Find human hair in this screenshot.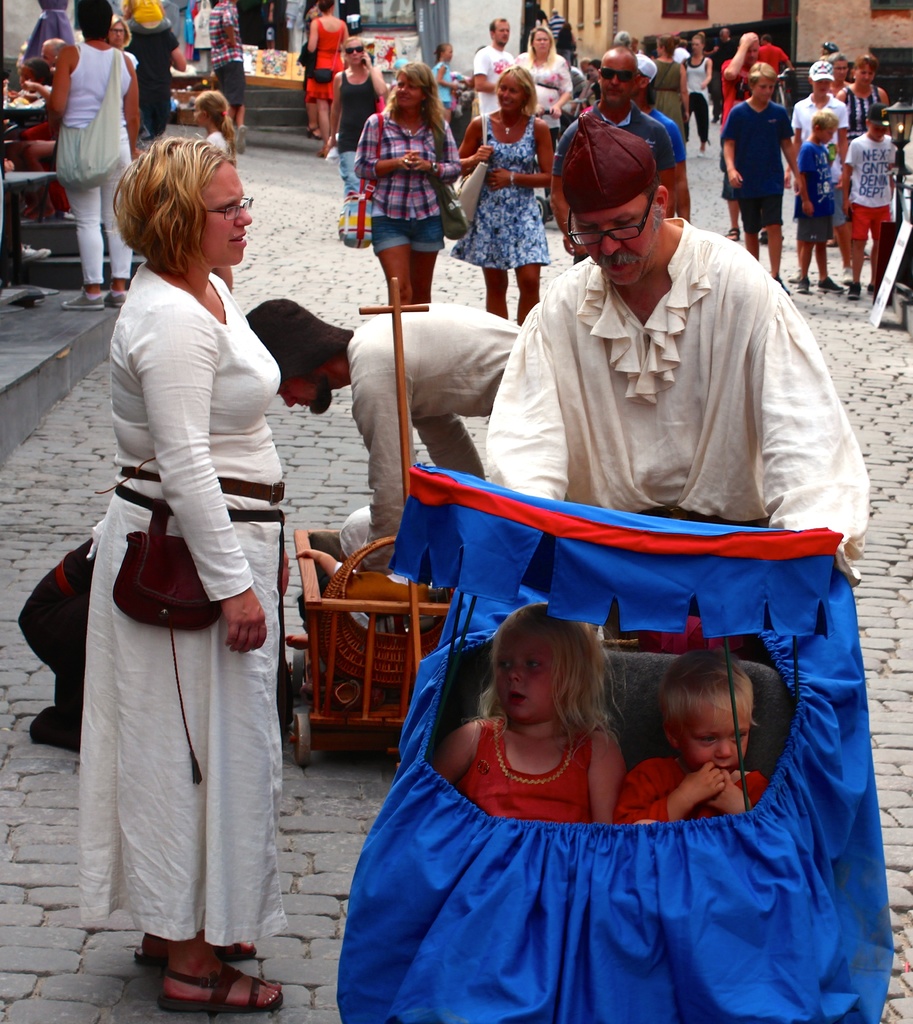
The bounding box for human hair is 753 64 776 78.
